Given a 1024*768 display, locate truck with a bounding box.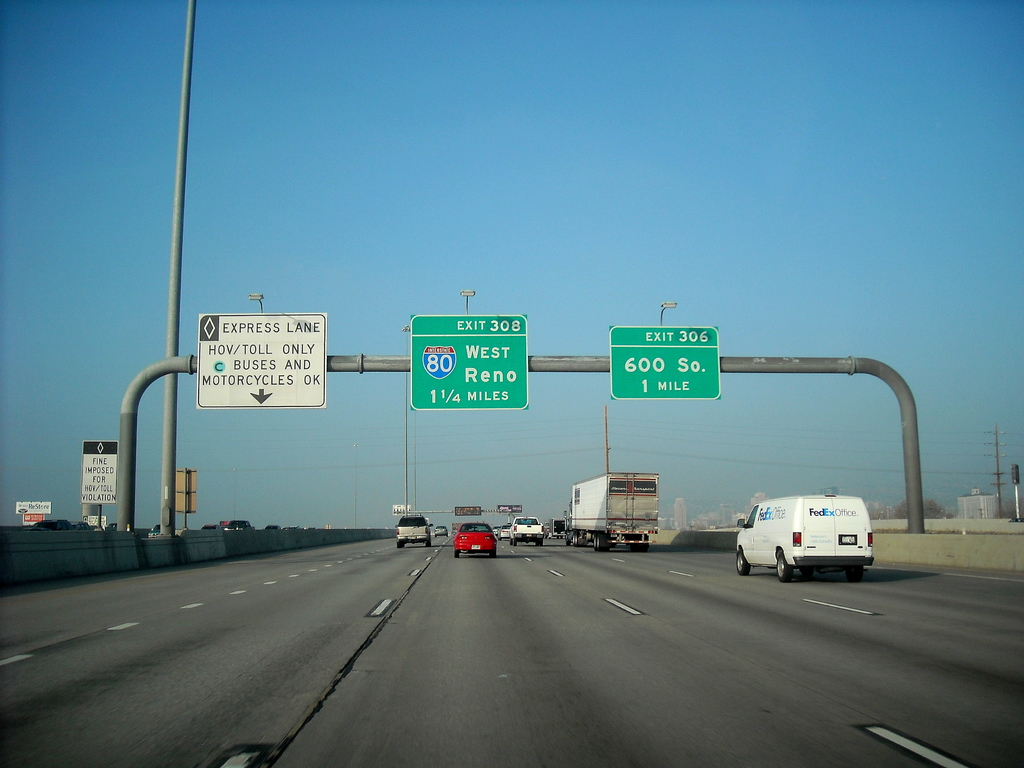
Located: BBox(740, 500, 876, 589).
